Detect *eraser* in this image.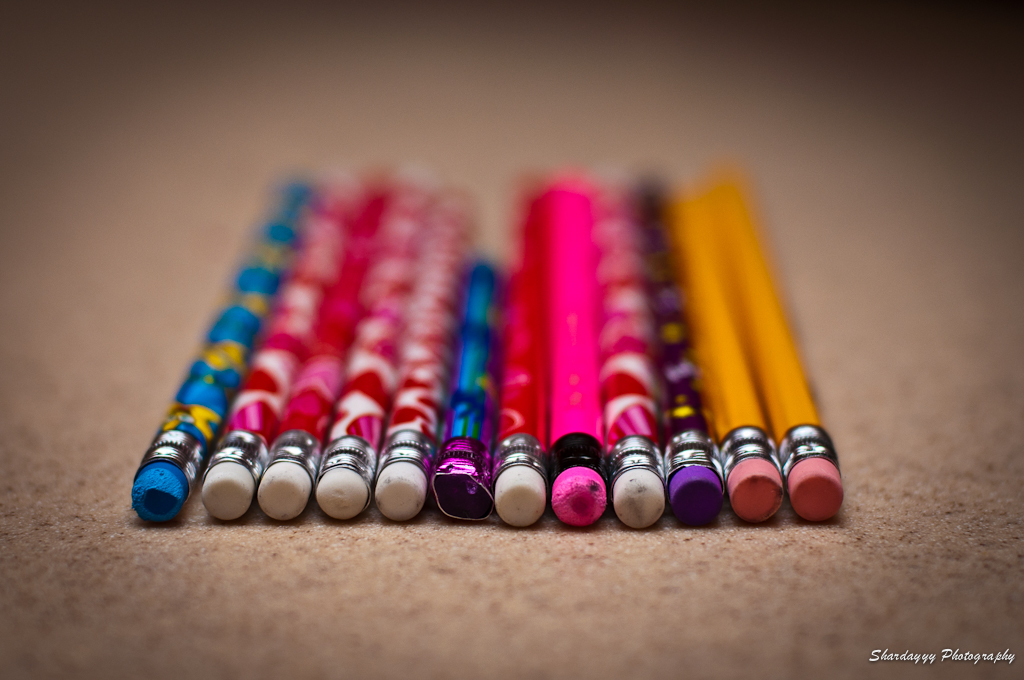
Detection: bbox(130, 457, 189, 525).
